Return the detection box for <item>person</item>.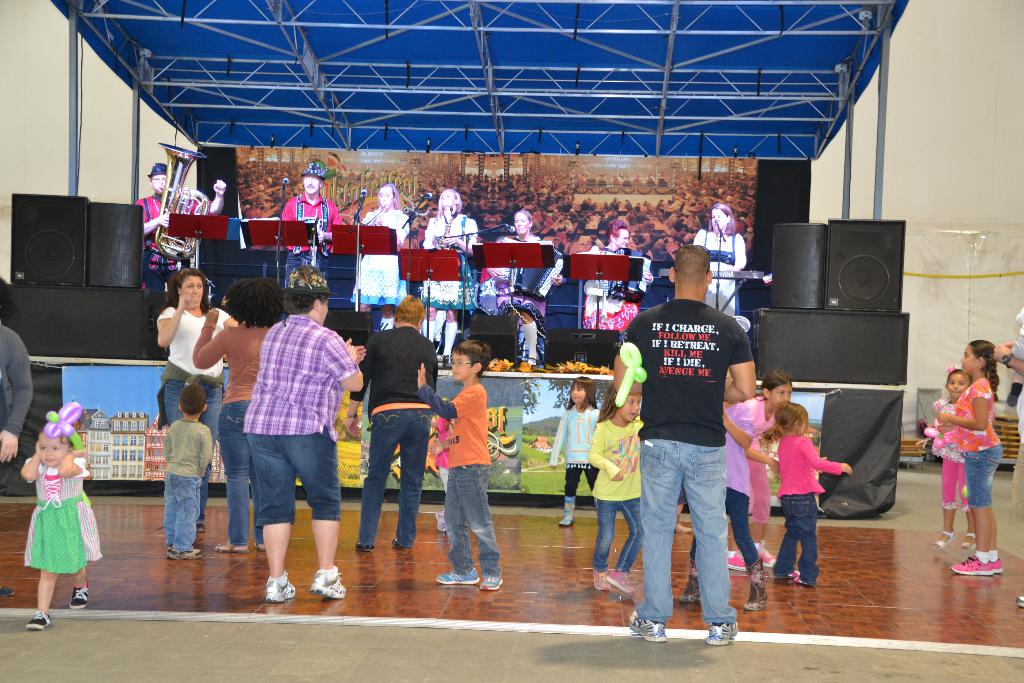
(721,366,795,572).
